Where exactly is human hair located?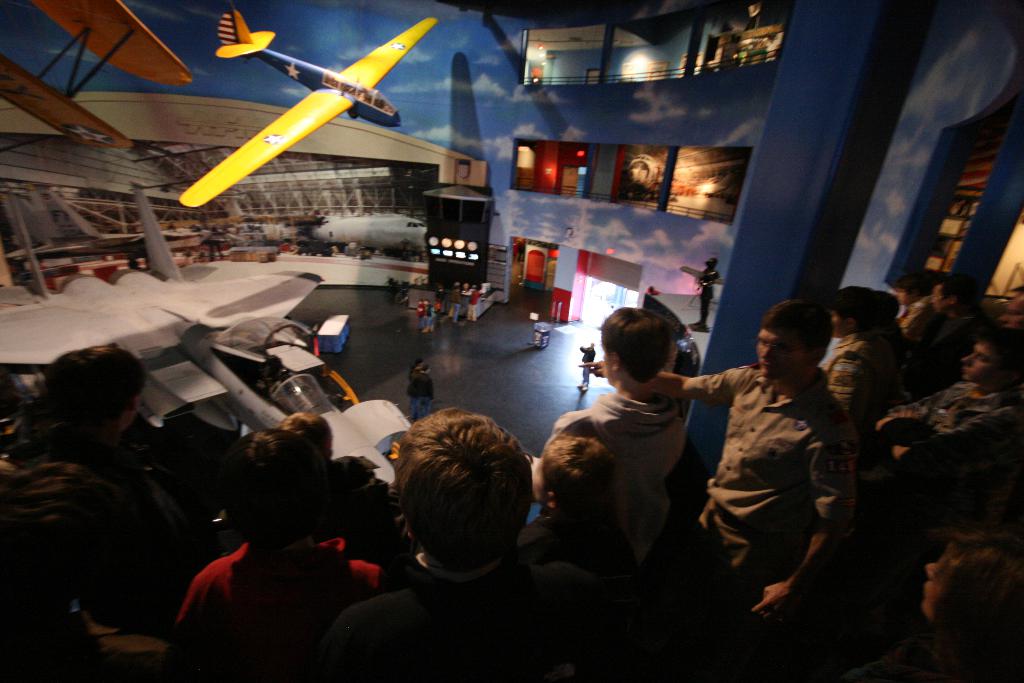
Its bounding box is BBox(41, 346, 144, 437).
